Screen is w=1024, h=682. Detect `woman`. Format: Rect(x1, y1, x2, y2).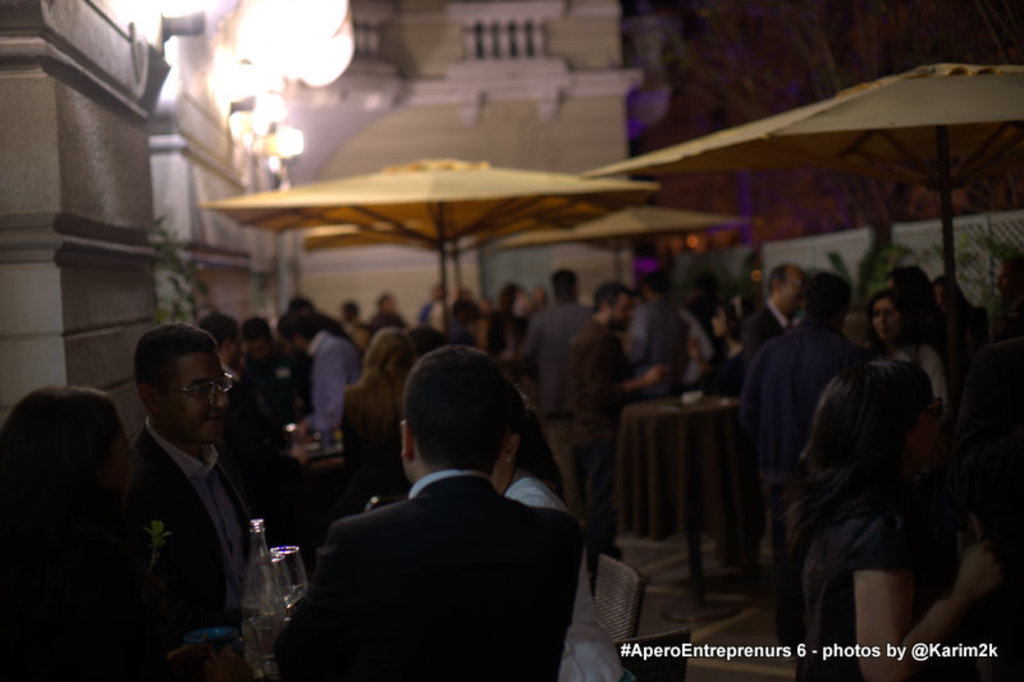
Rect(338, 325, 421, 496).
